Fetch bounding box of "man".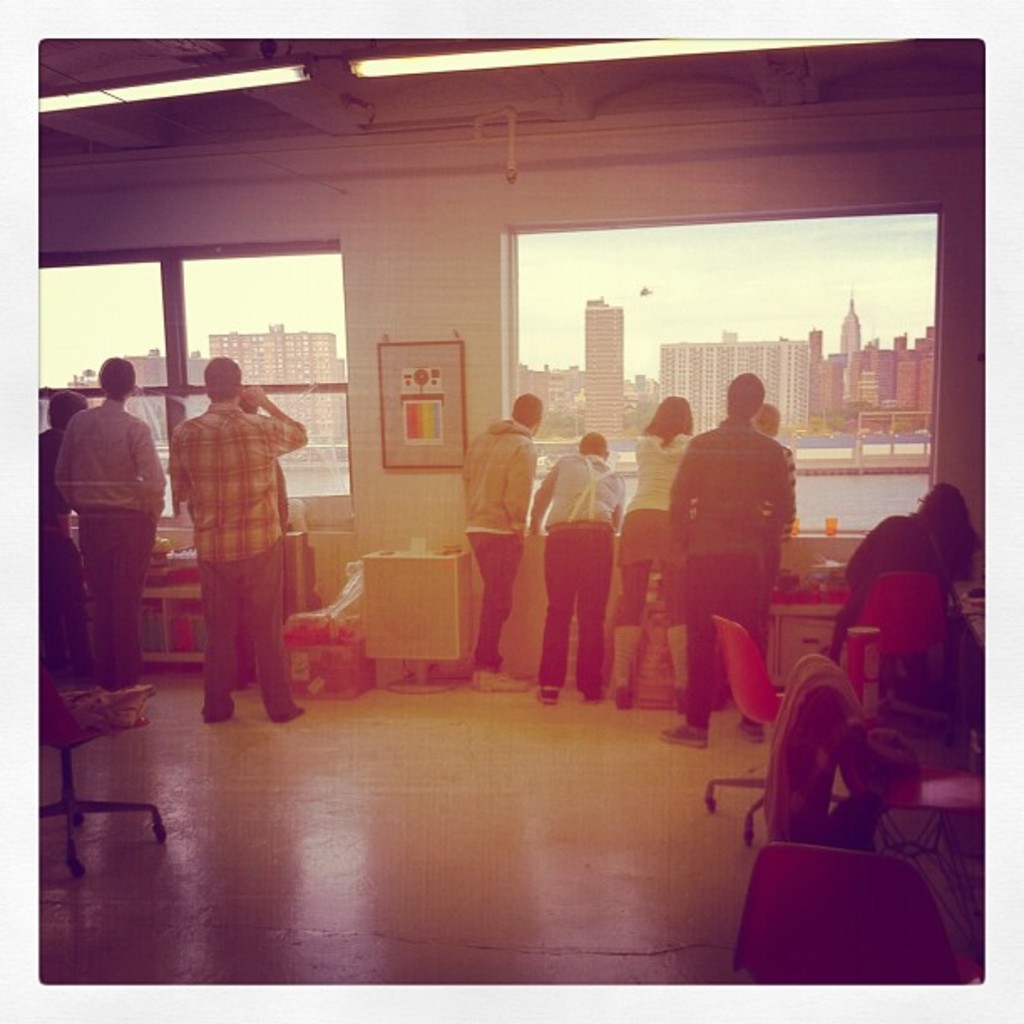
Bbox: pyautogui.locateOnScreen(57, 358, 166, 684).
